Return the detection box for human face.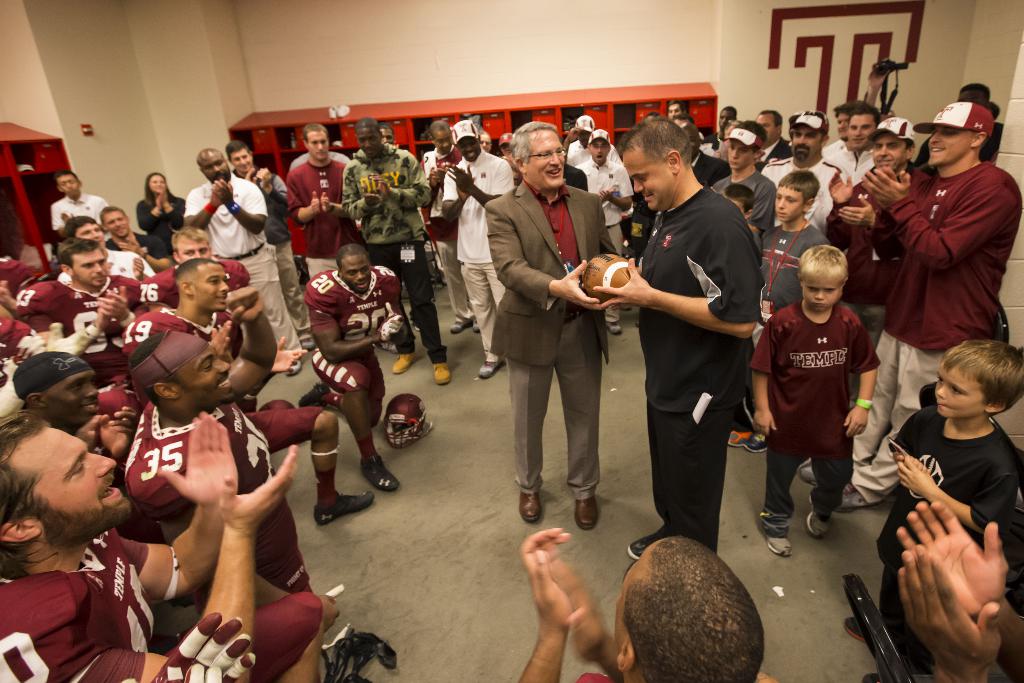
rect(666, 105, 685, 125).
